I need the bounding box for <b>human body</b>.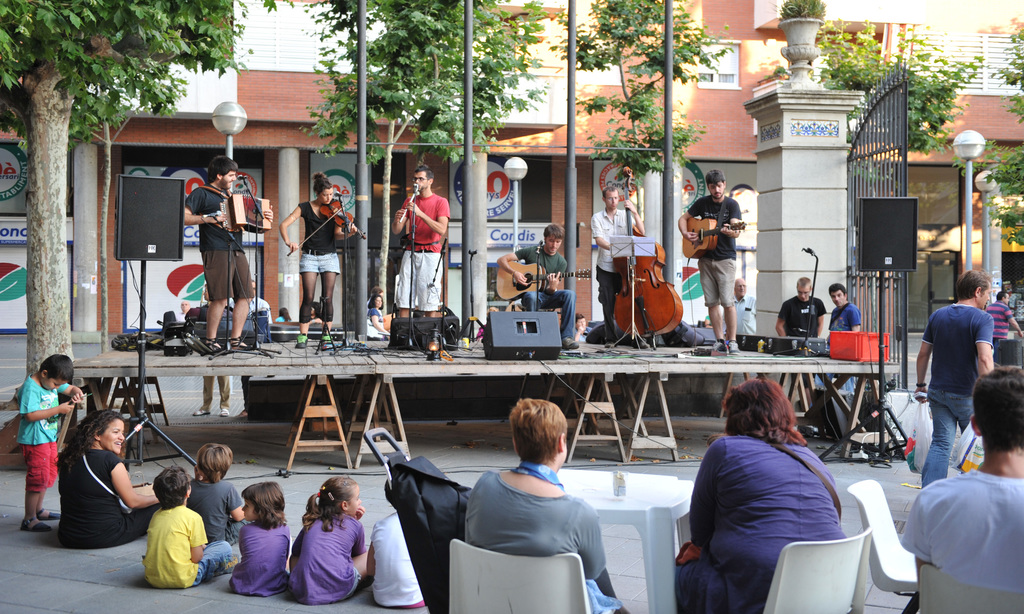
Here it is: [left=280, top=169, right=353, bottom=337].
